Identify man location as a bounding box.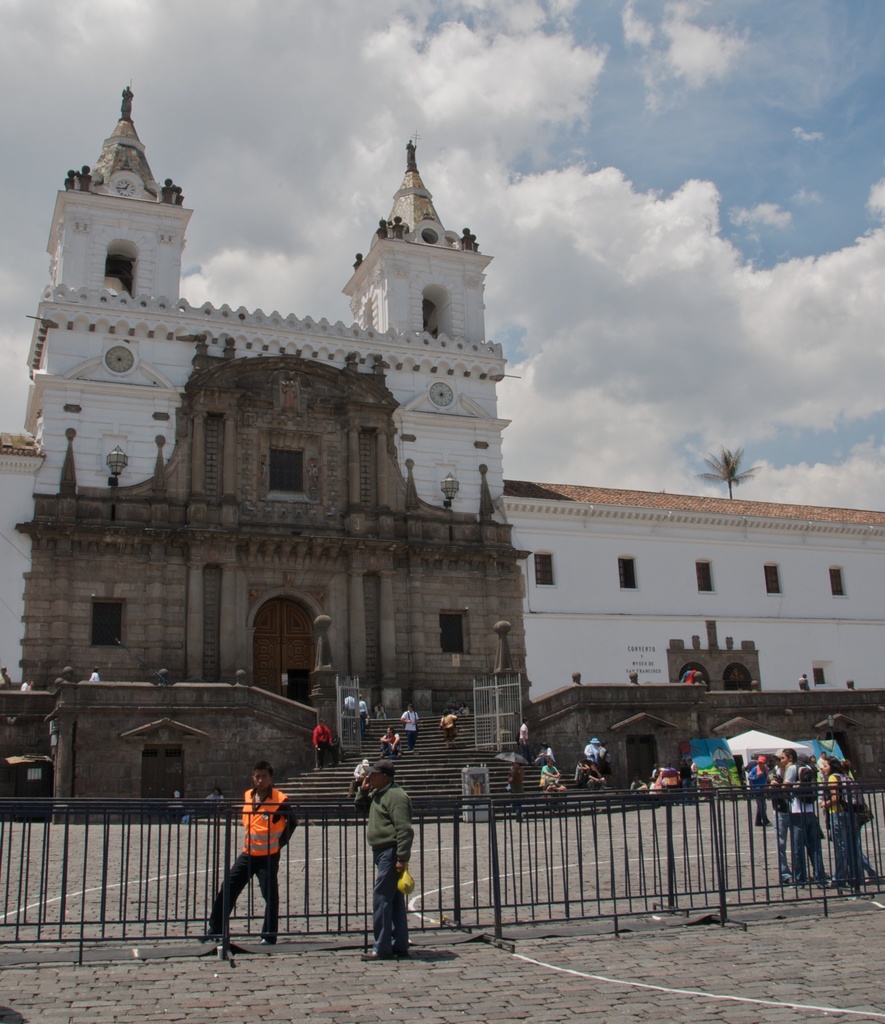
(x1=818, y1=751, x2=827, y2=789).
